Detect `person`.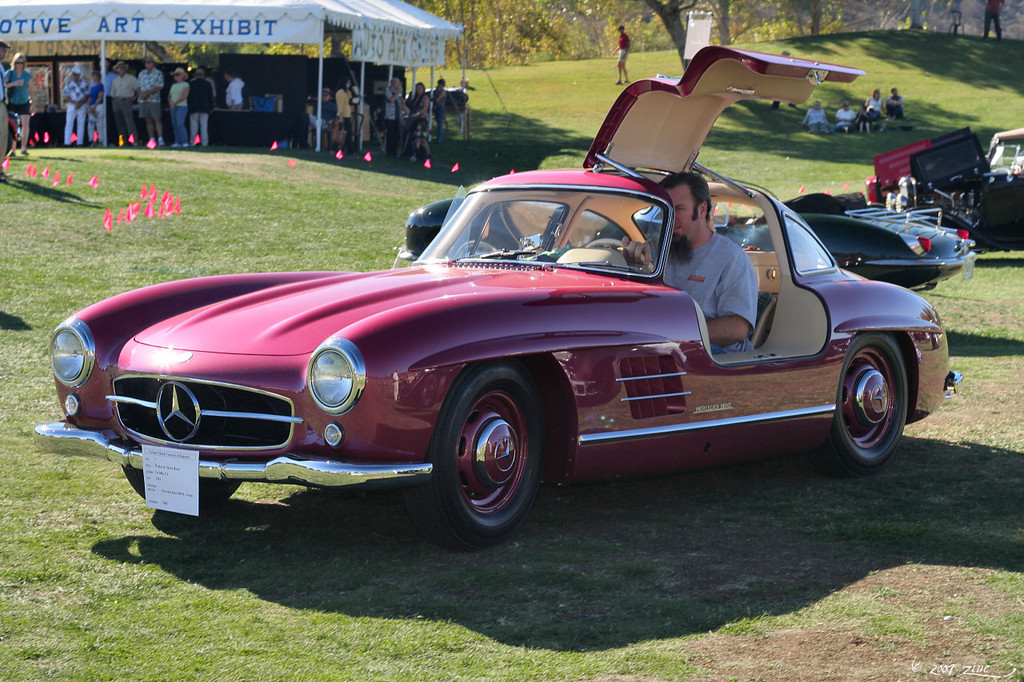
Detected at pyautogui.locateOnScreen(889, 89, 905, 119).
